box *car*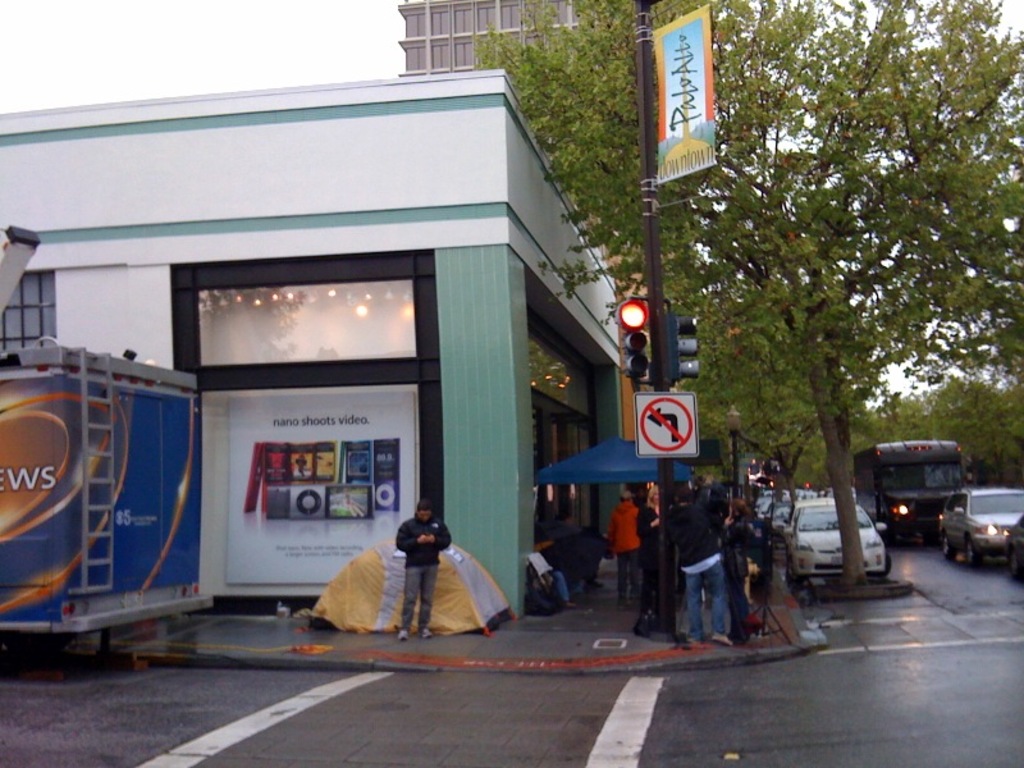
locate(941, 480, 1023, 568)
